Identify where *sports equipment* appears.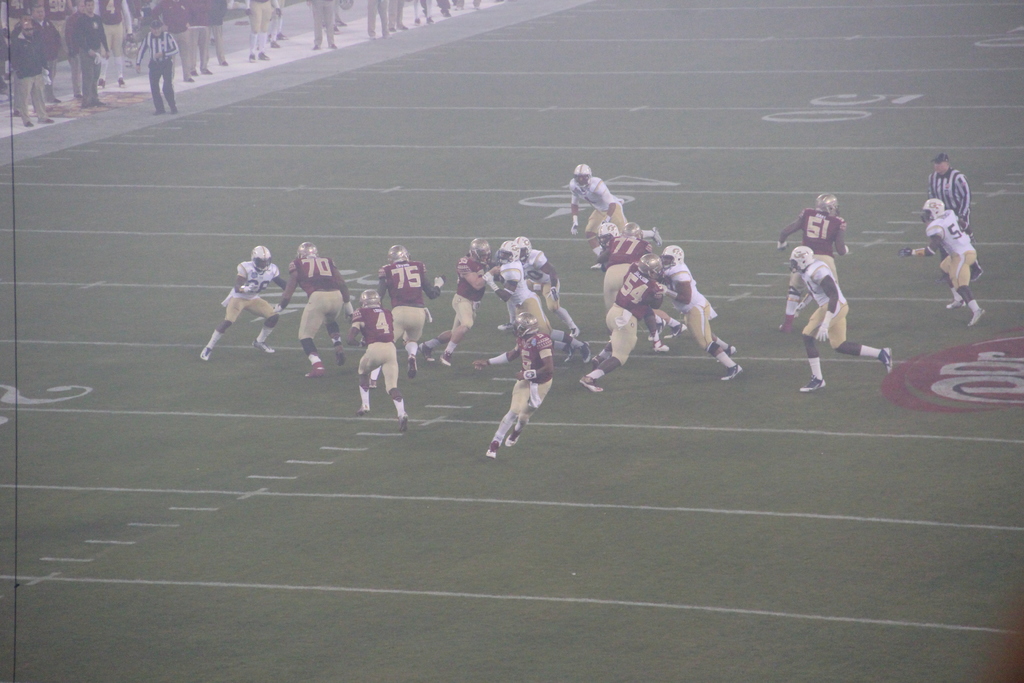
Appears at rect(815, 193, 838, 217).
